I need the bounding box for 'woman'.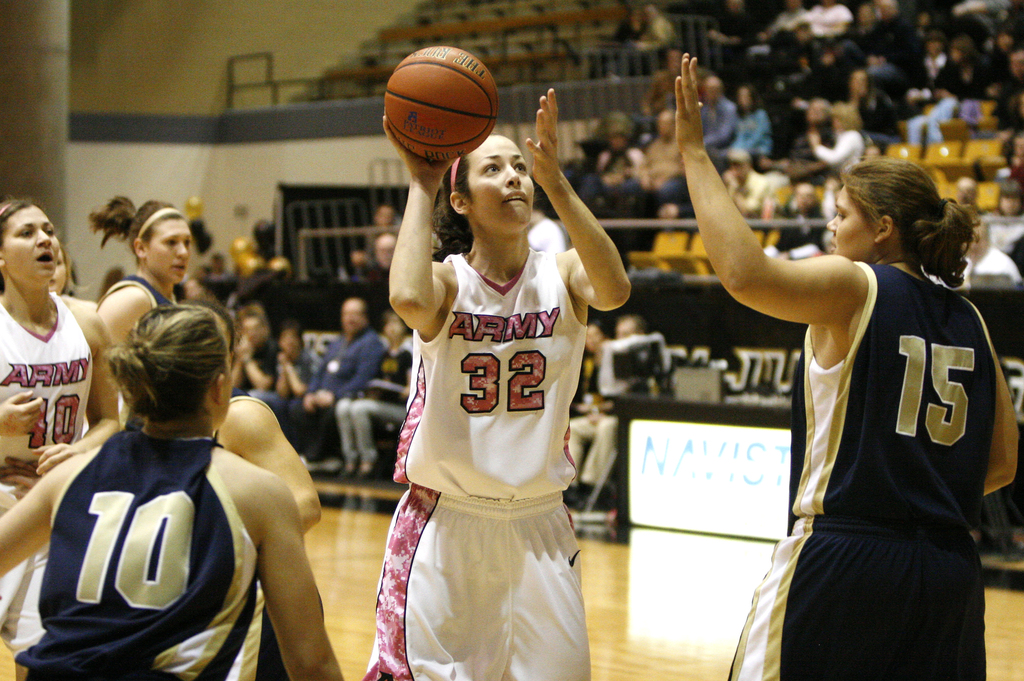
Here it is: (86,190,185,402).
